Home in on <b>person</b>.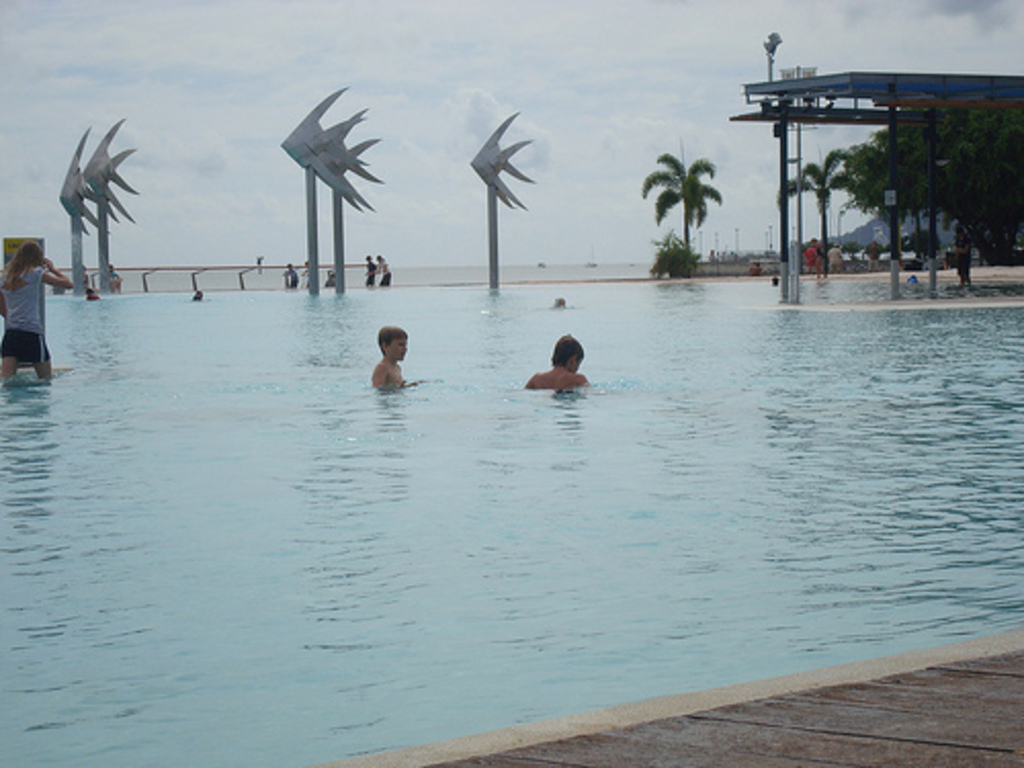
Homed in at locate(86, 285, 100, 301).
